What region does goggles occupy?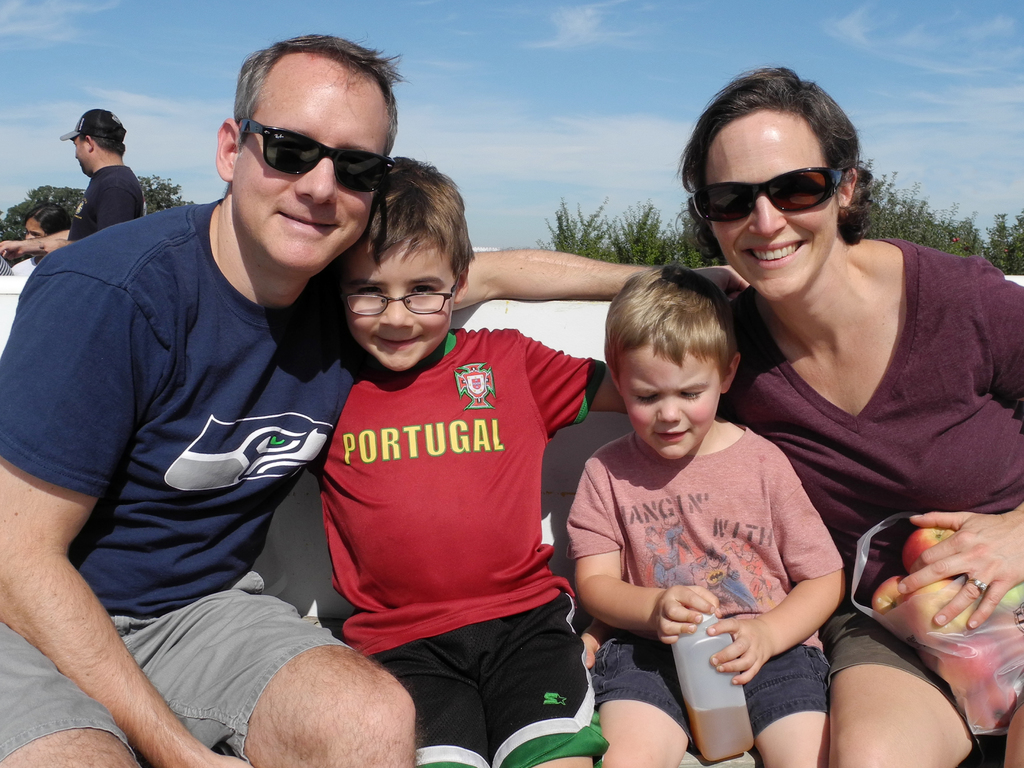
234,117,402,216.
